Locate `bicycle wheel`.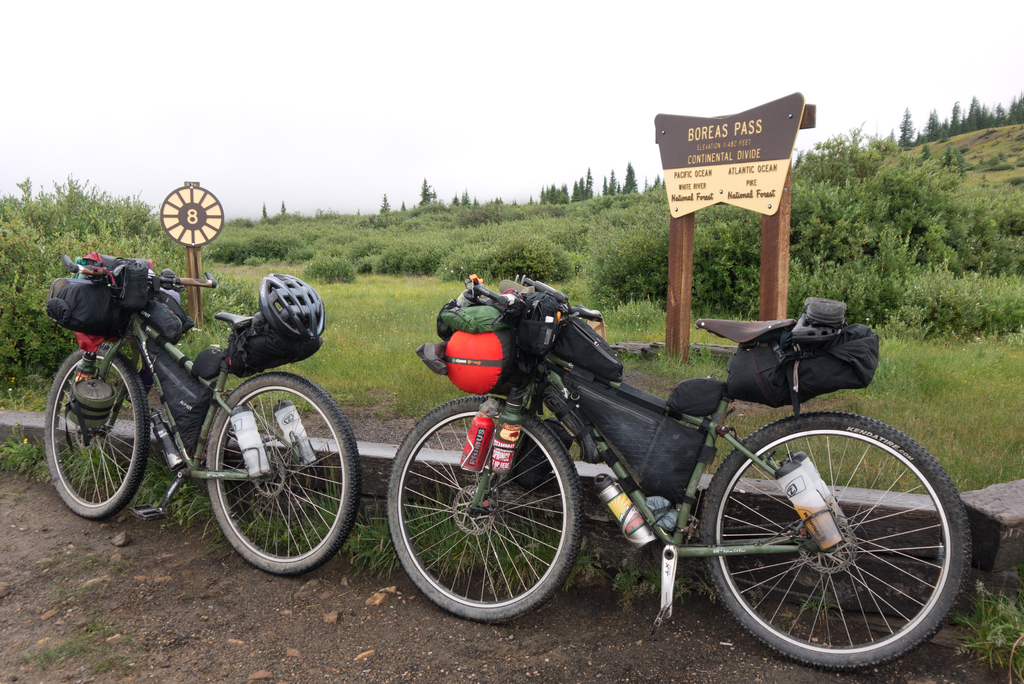
Bounding box: (x1=42, y1=344, x2=153, y2=520).
